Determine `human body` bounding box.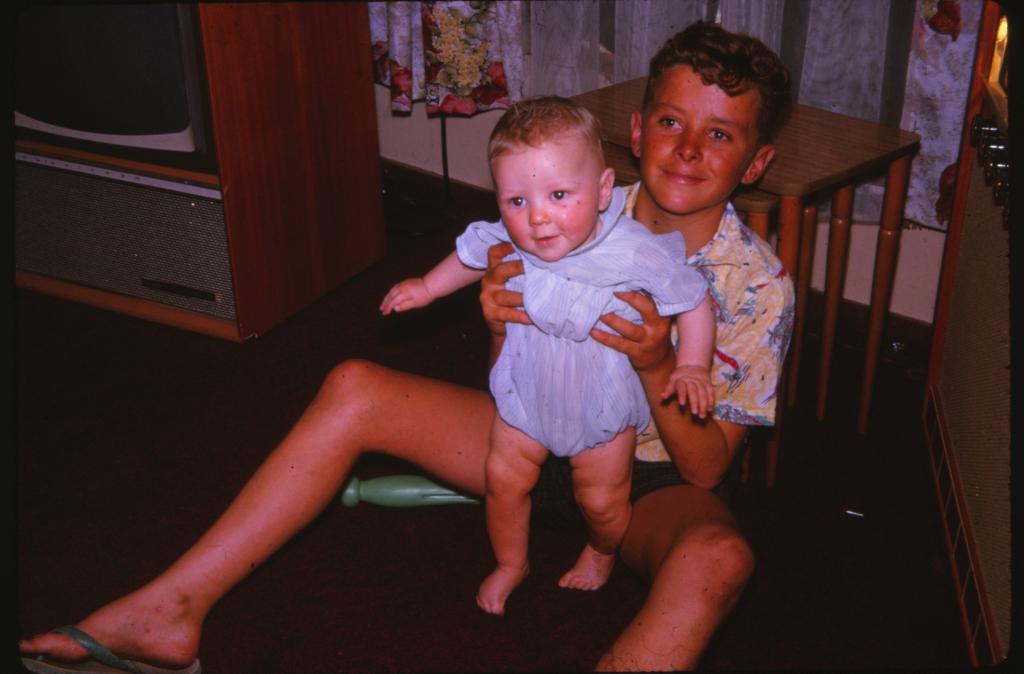
Determined: box=[22, 179, 797, 673].
